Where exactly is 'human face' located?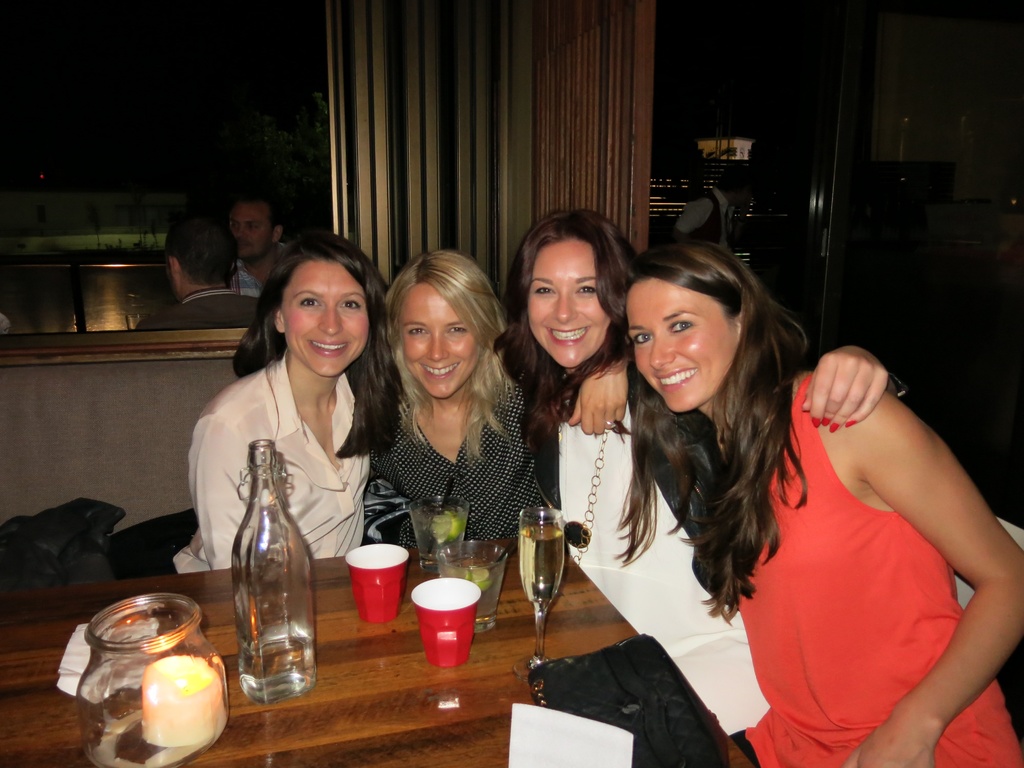
Its bounding box is (282, 263, 369, 378).
